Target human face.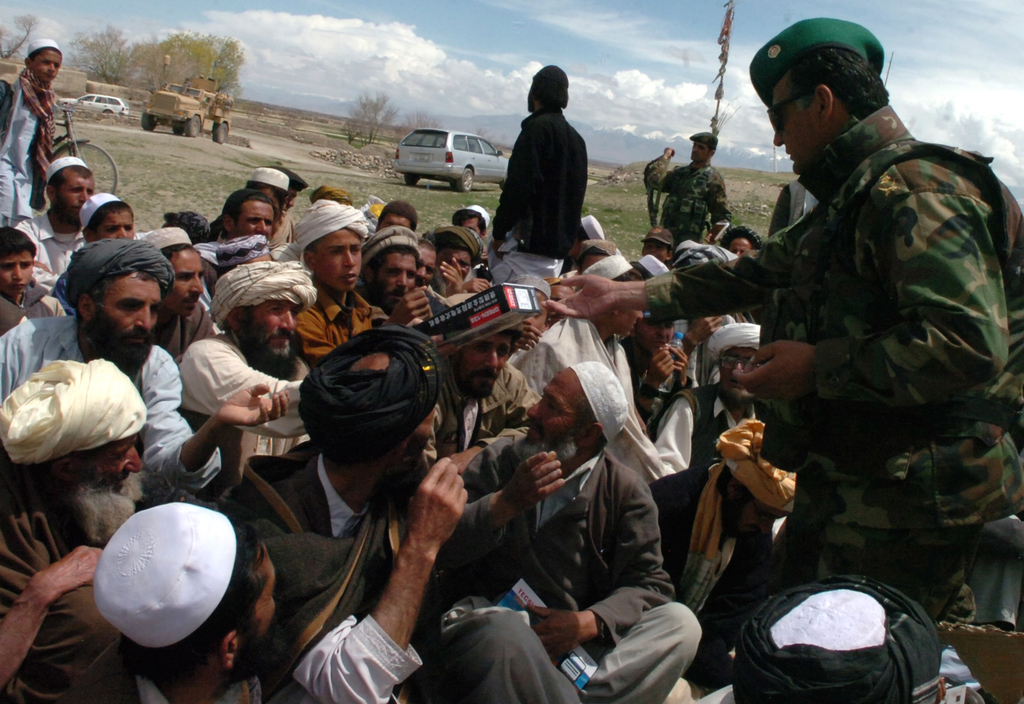
Target region: x1=90 y1=267 x2=161 y2=372.
